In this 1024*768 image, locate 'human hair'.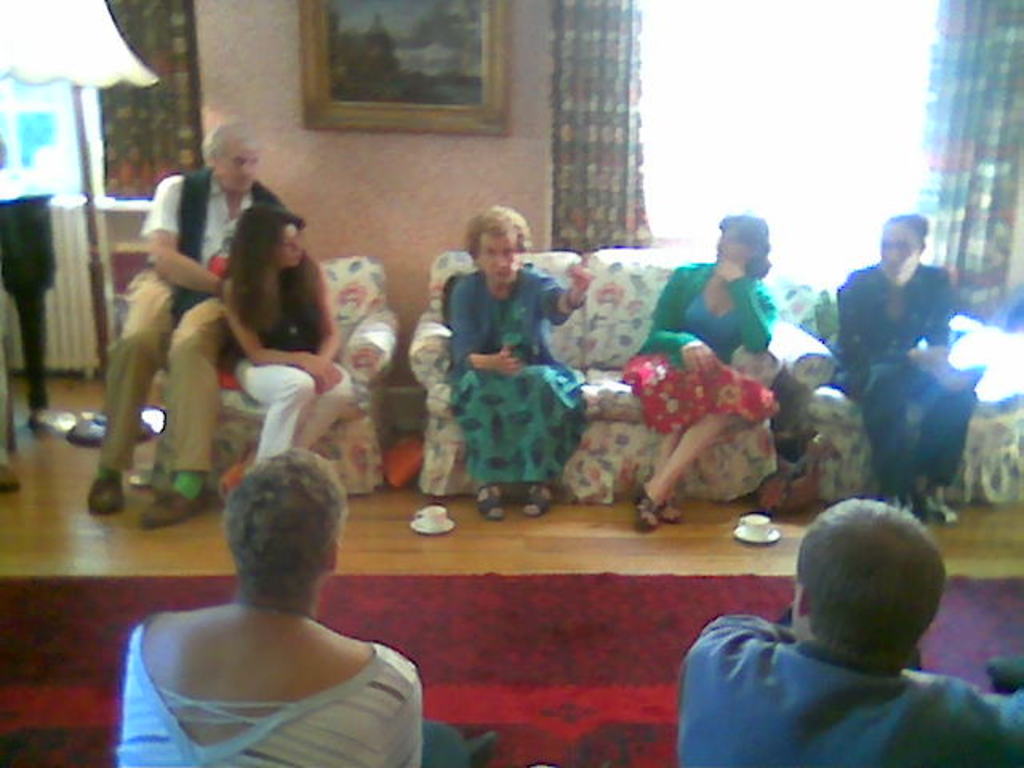
Bounding box: [x1=202, y1=120, x2=269, y2=149].
